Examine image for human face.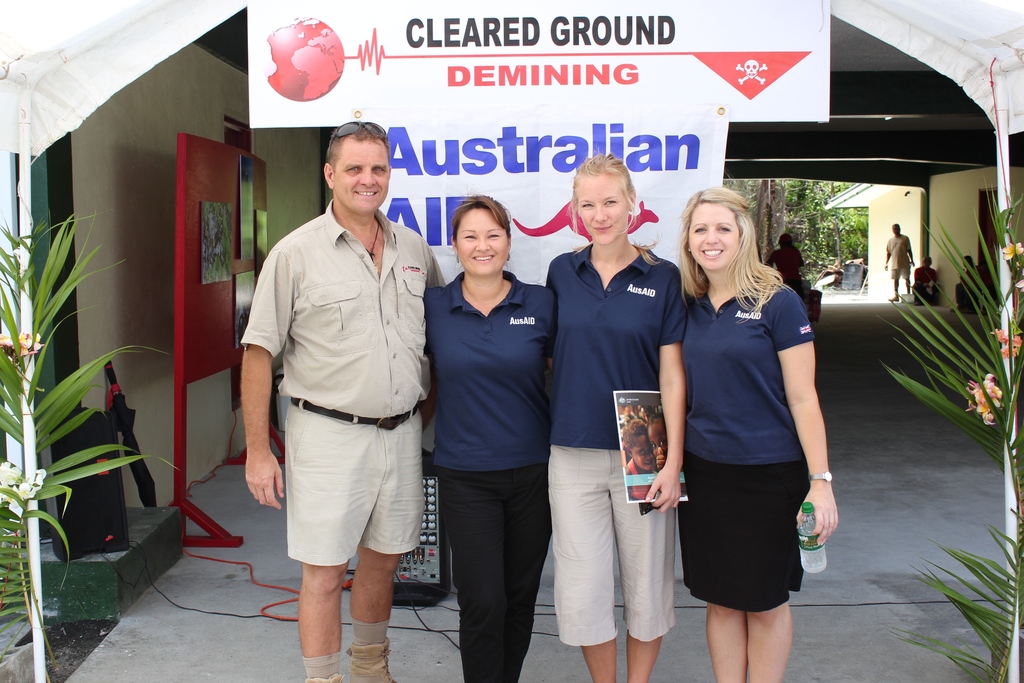
Examination result: [left=646, top=418, right=668, bottom=459].
